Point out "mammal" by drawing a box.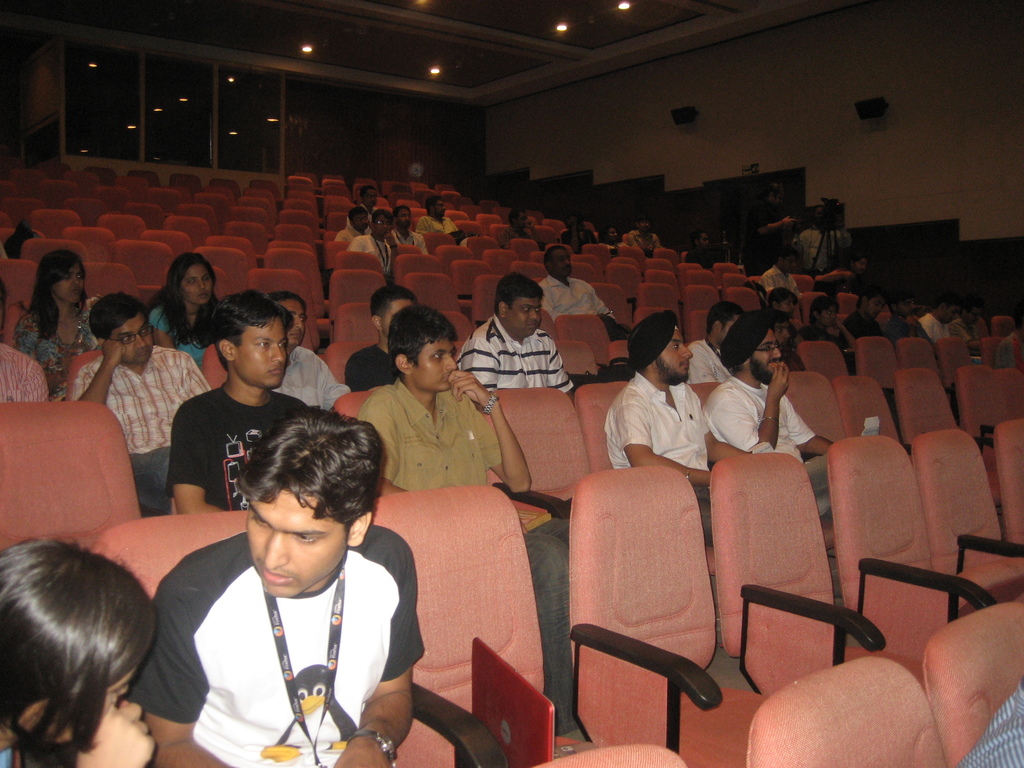
(x1=0, y1=531, x2=156, y2=767).
